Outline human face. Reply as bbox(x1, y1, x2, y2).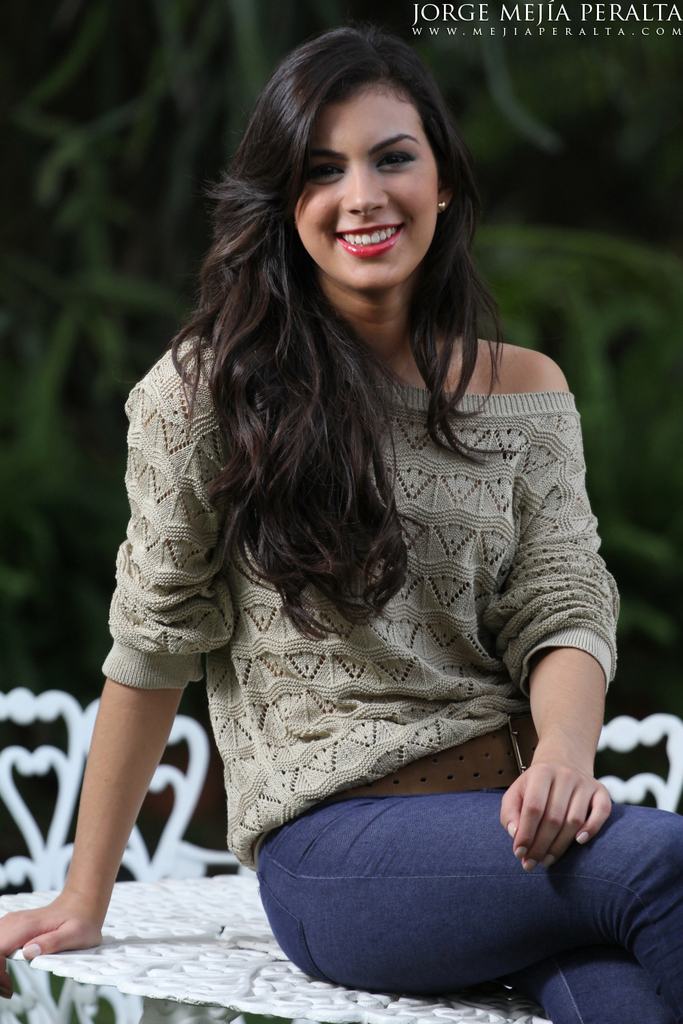
bbox(292, 72, 444, 287).
